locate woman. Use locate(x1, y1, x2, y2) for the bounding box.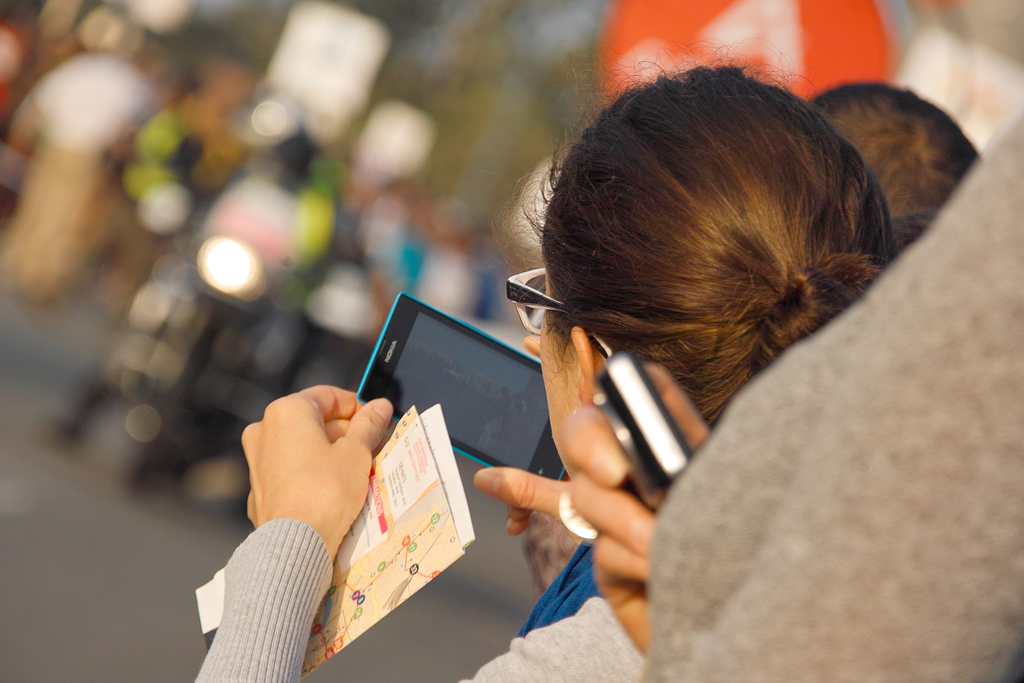
locate(189, 40, 899, 682).
